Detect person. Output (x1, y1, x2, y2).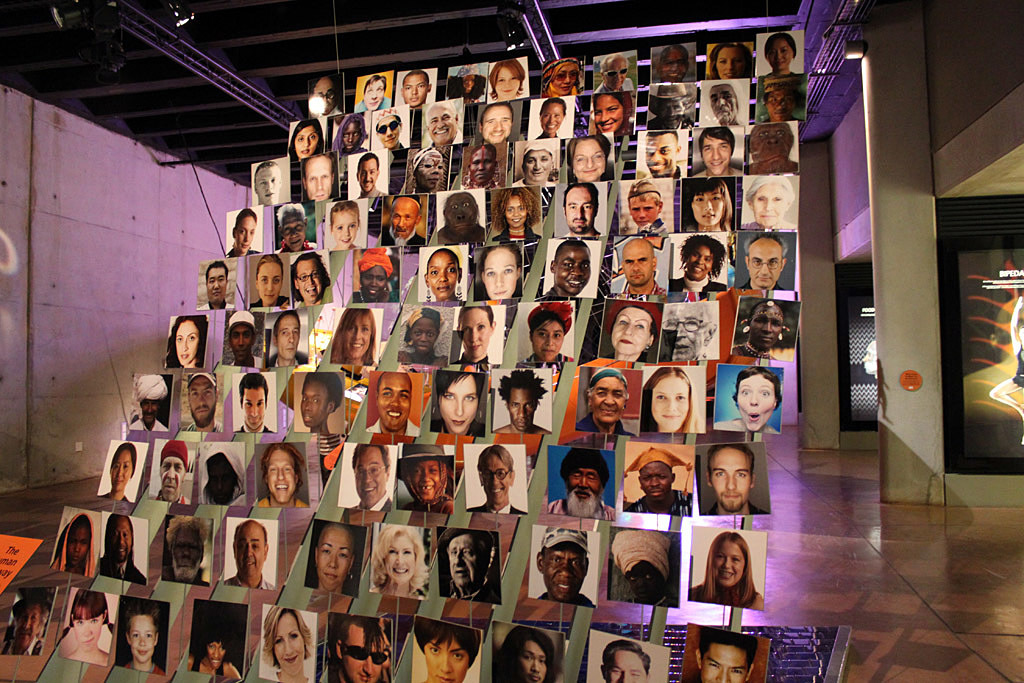
(199, 449, 245, 502).
